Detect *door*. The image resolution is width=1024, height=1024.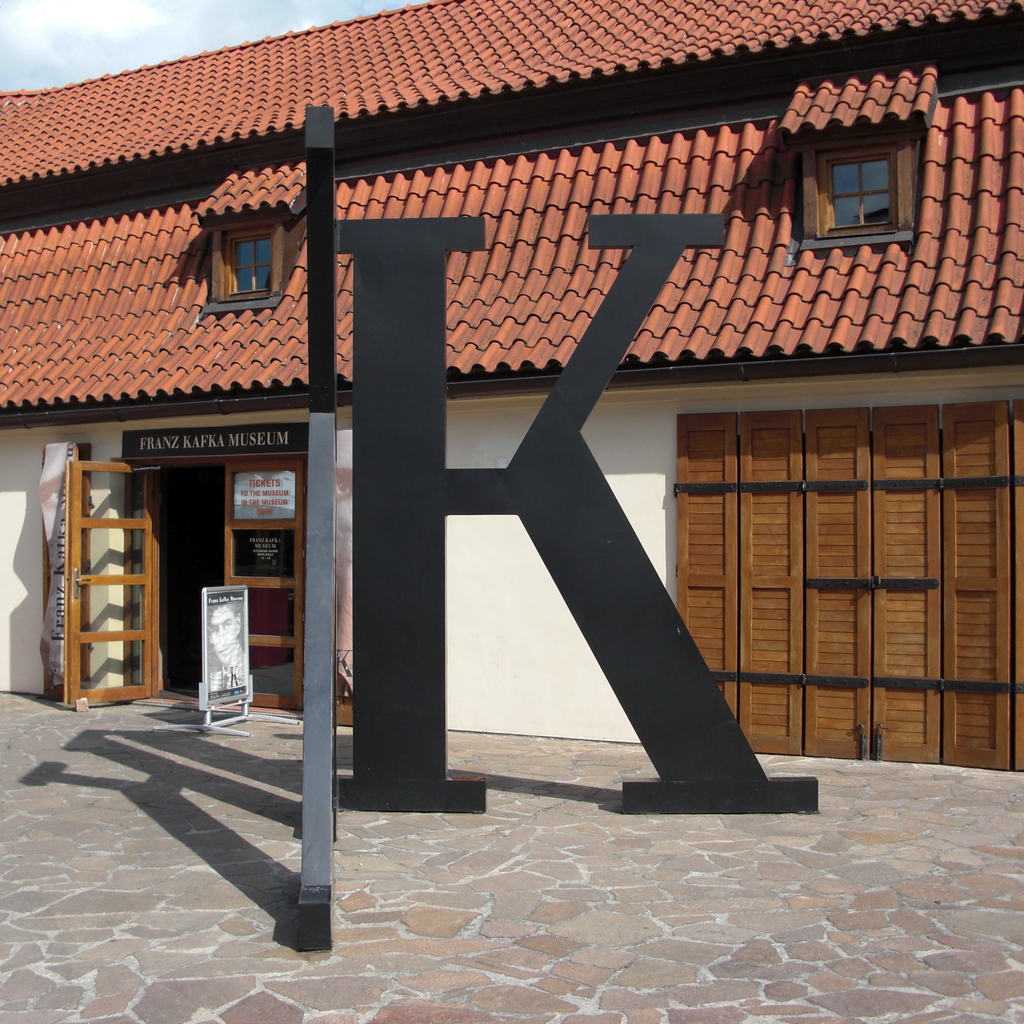
[left=53, top=465, right=161, bottom=713].
